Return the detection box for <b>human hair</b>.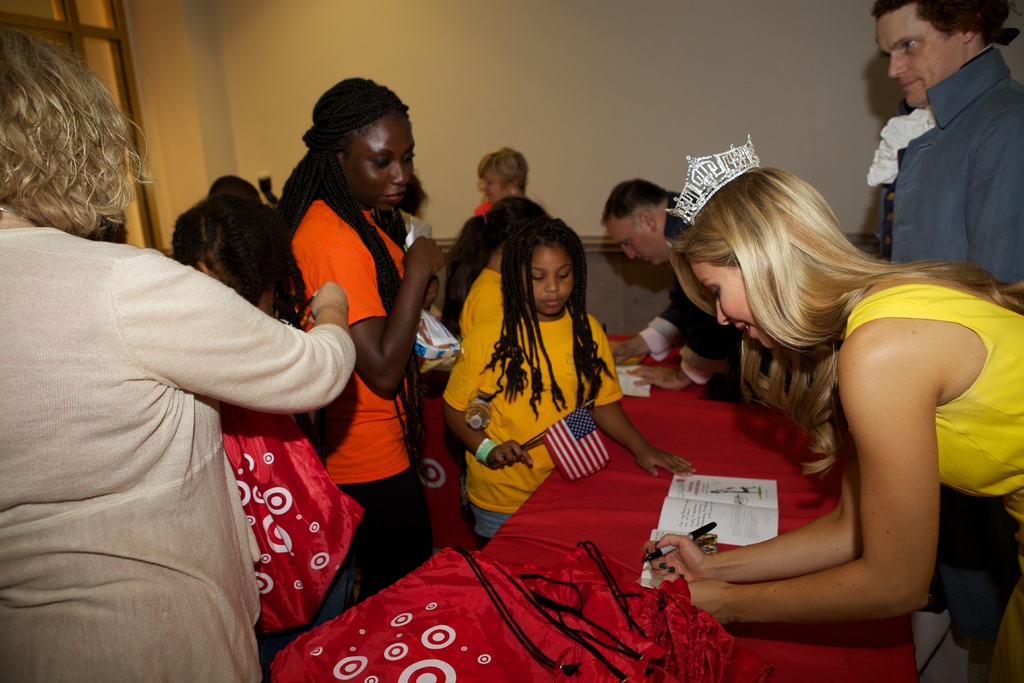
locate(666, 167, 1023, 483).
